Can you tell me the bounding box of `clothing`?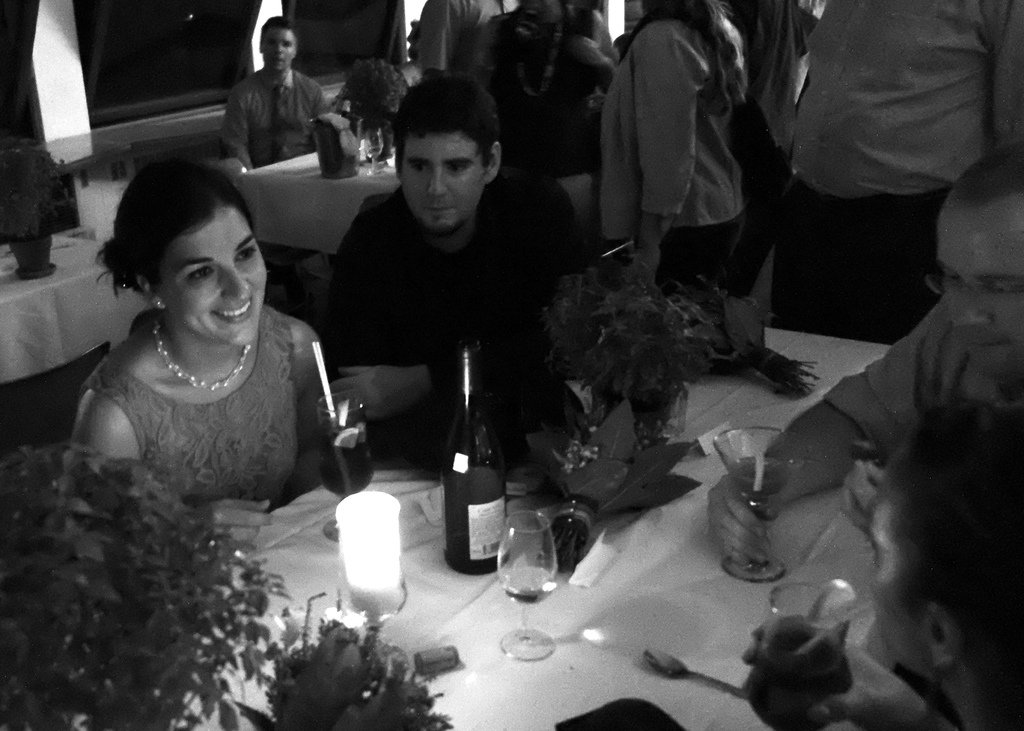
[793, 4, 1023, 207].
